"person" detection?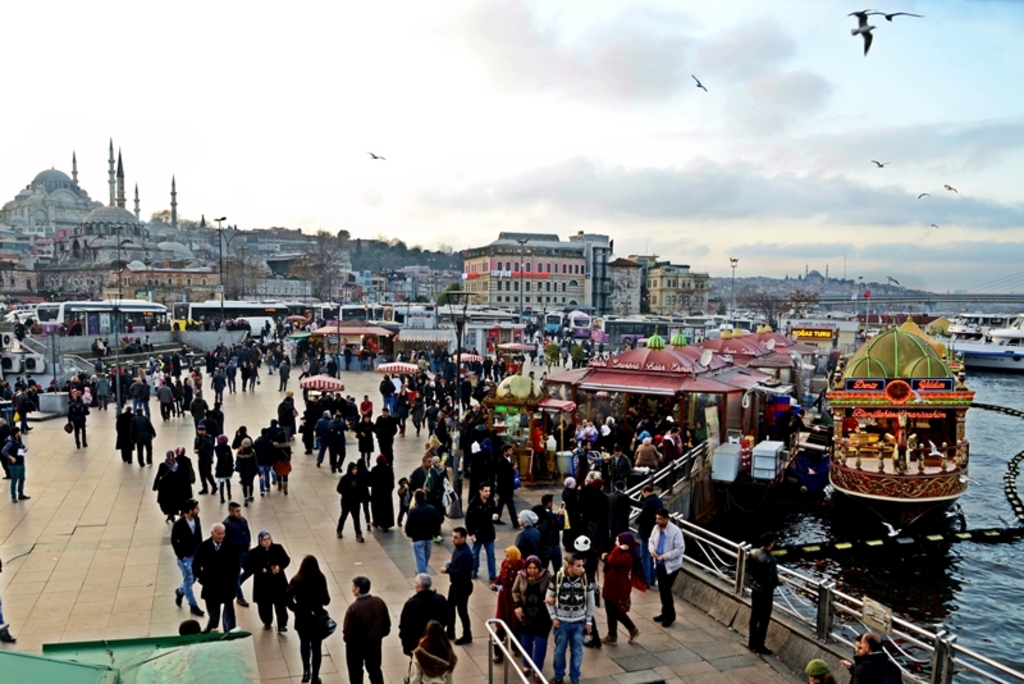
753/544/772/653
